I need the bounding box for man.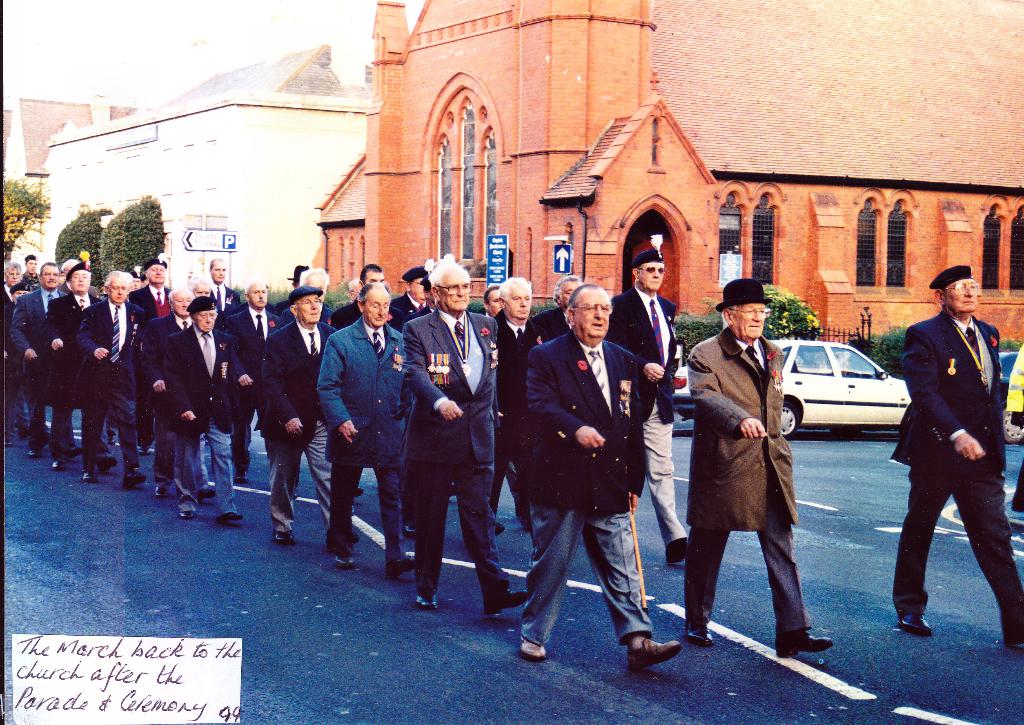
Here it is: box(300, 262, 335, 332).
